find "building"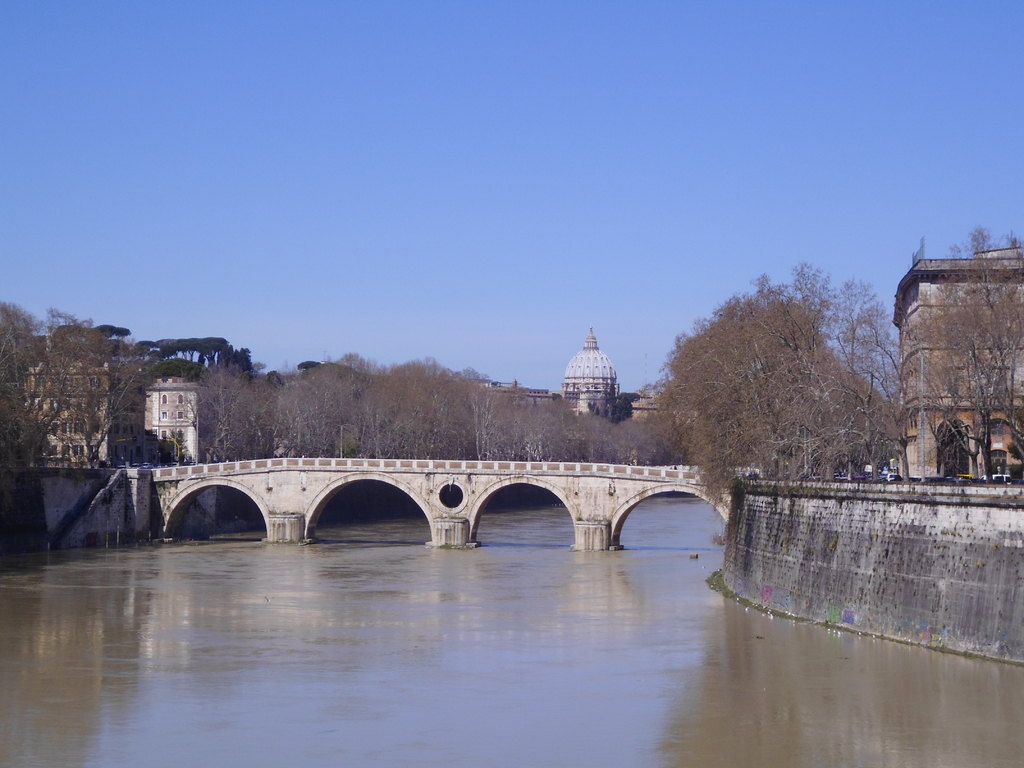
[x1=505, y1=323, x2=655, y2=424]
